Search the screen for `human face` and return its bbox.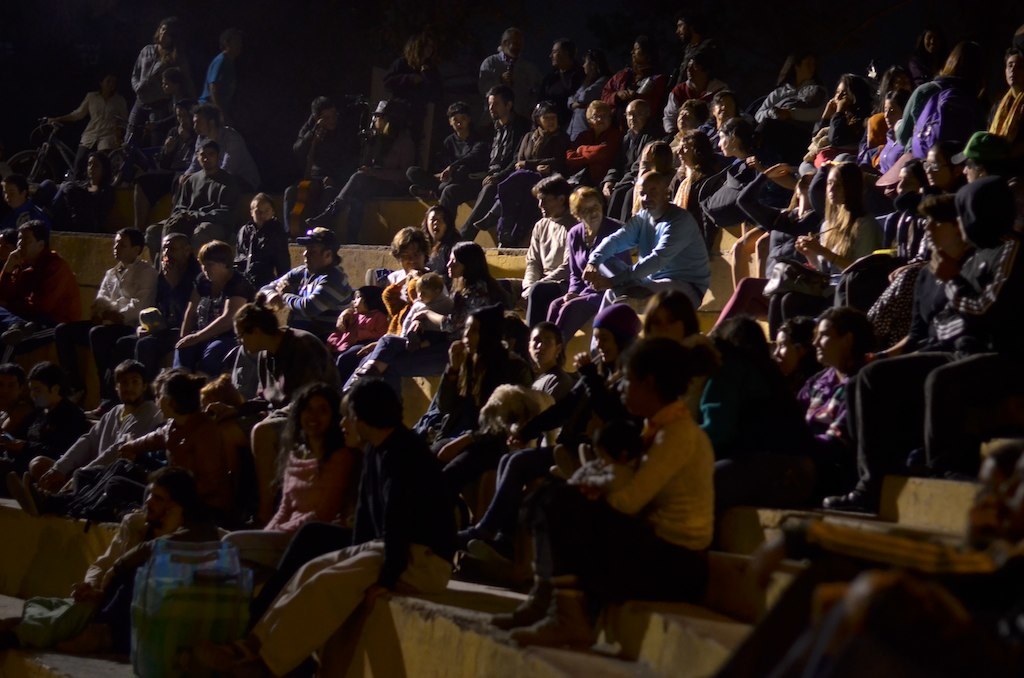
Found: 164 239 184 258.
